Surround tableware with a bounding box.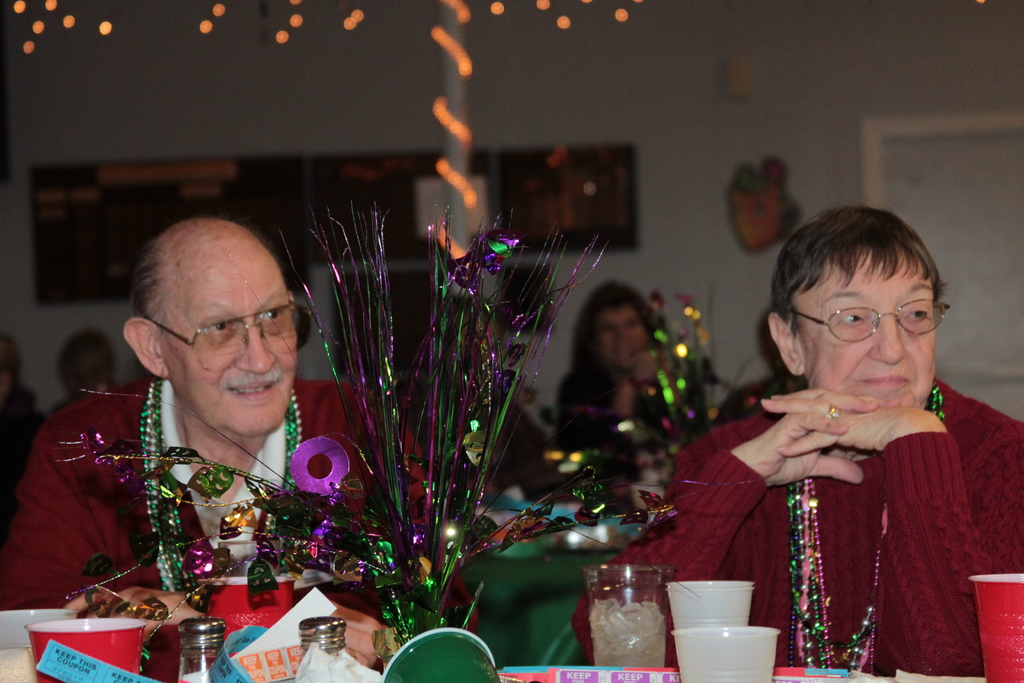
BBox(666, 580, 755, 632).
